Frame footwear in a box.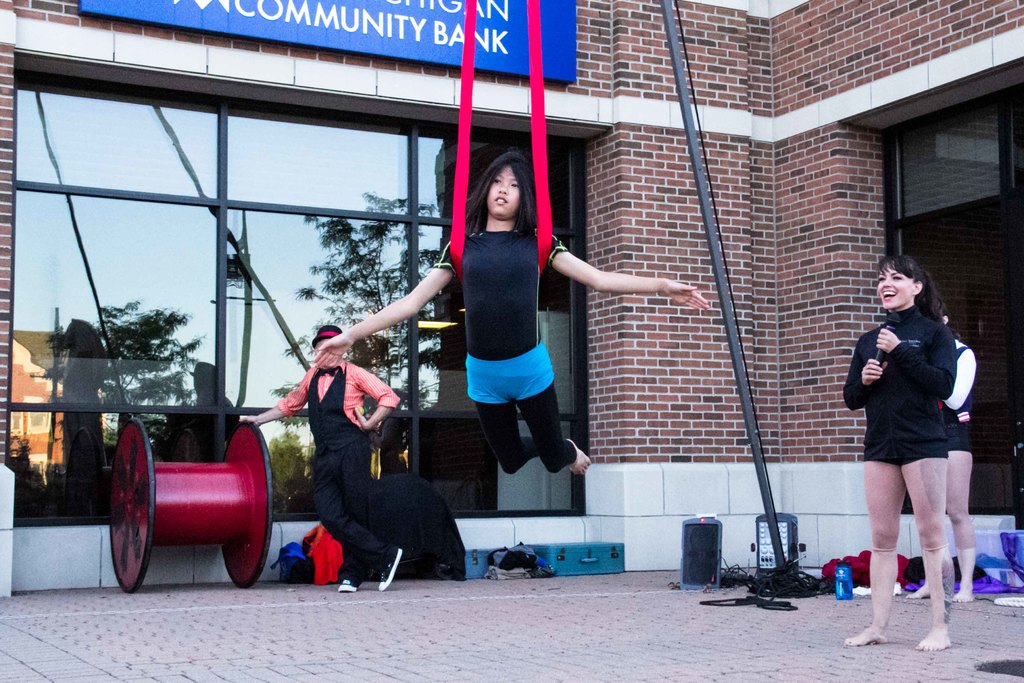
x1=335 y1=577 x2=362 y2=595.
